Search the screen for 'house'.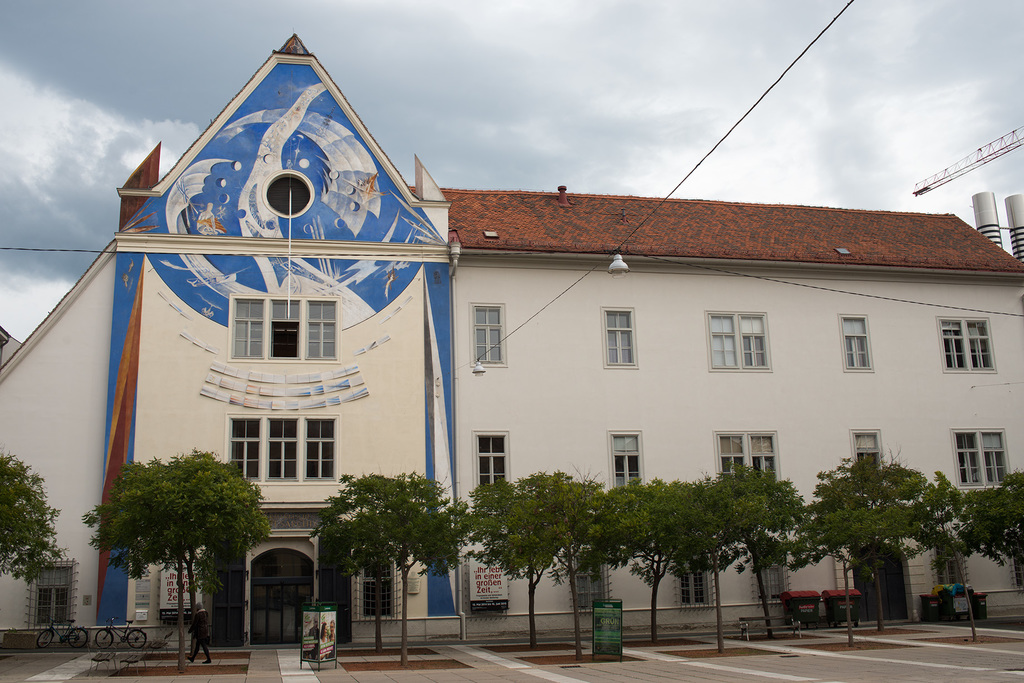
Found at <box>0,34,1023,648</box>.
